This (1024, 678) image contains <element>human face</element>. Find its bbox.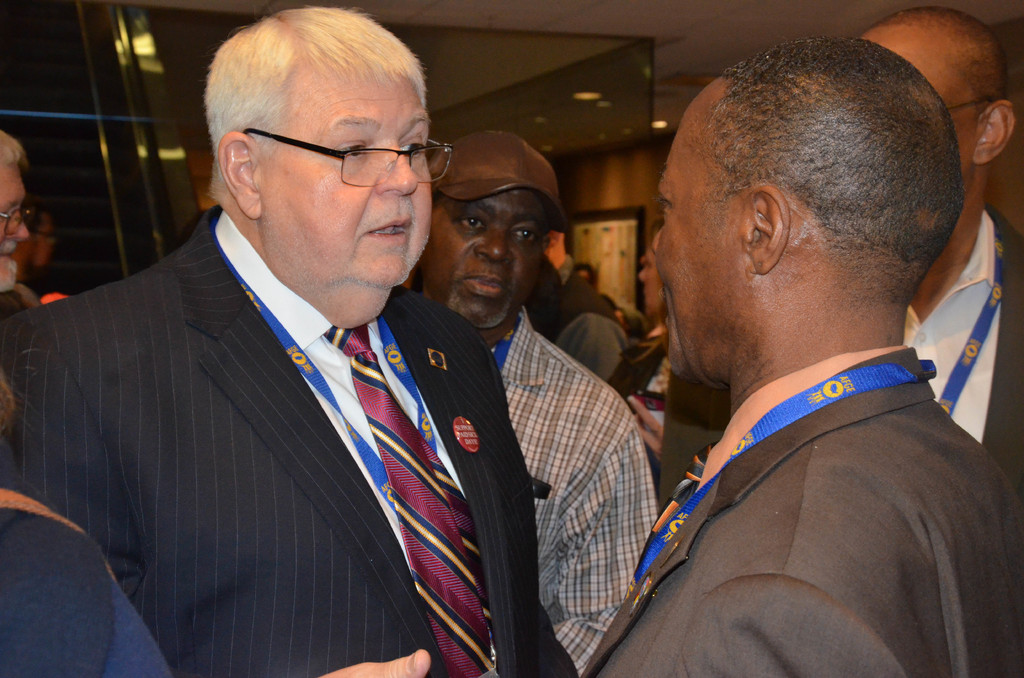
[650,108,745,380].
